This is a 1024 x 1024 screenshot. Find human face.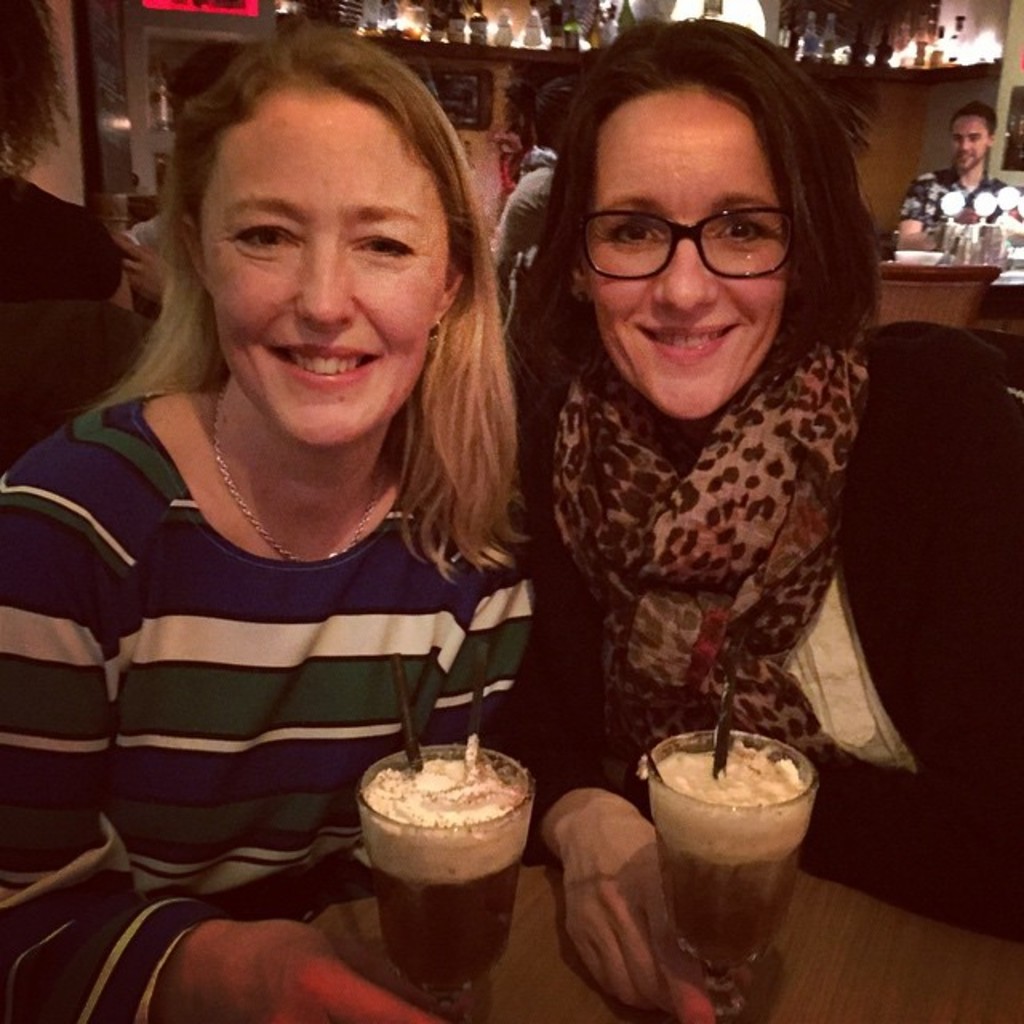
Bounding box: (left=210, top=86, right=429, bottom=443).
